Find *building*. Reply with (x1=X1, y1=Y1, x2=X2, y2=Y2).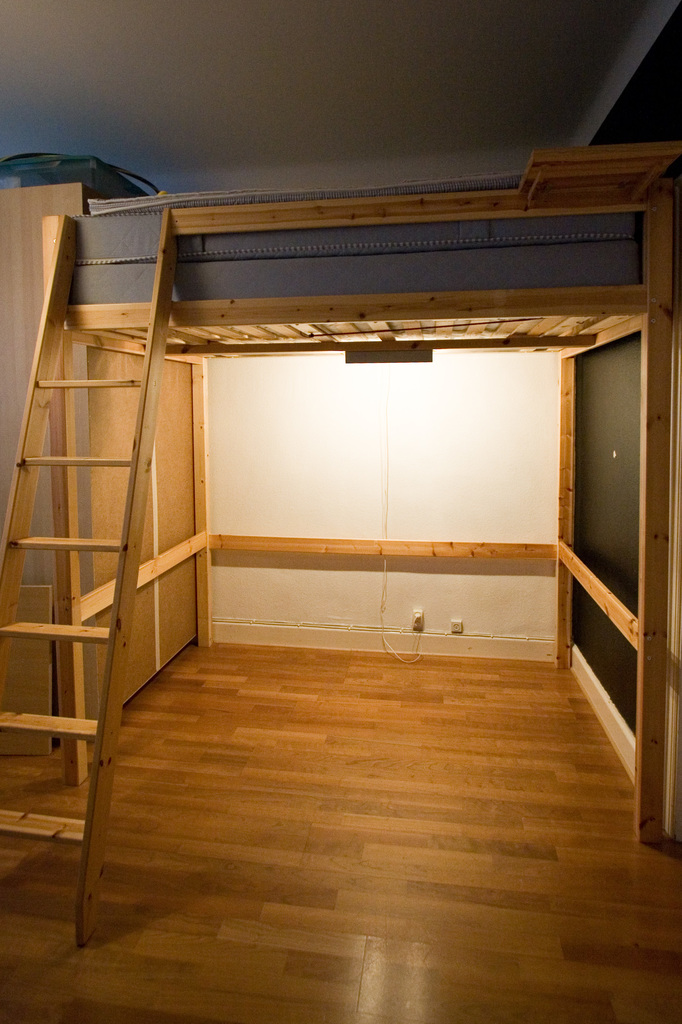
(x1=0, y1=0, x2=681, y2=1023).
